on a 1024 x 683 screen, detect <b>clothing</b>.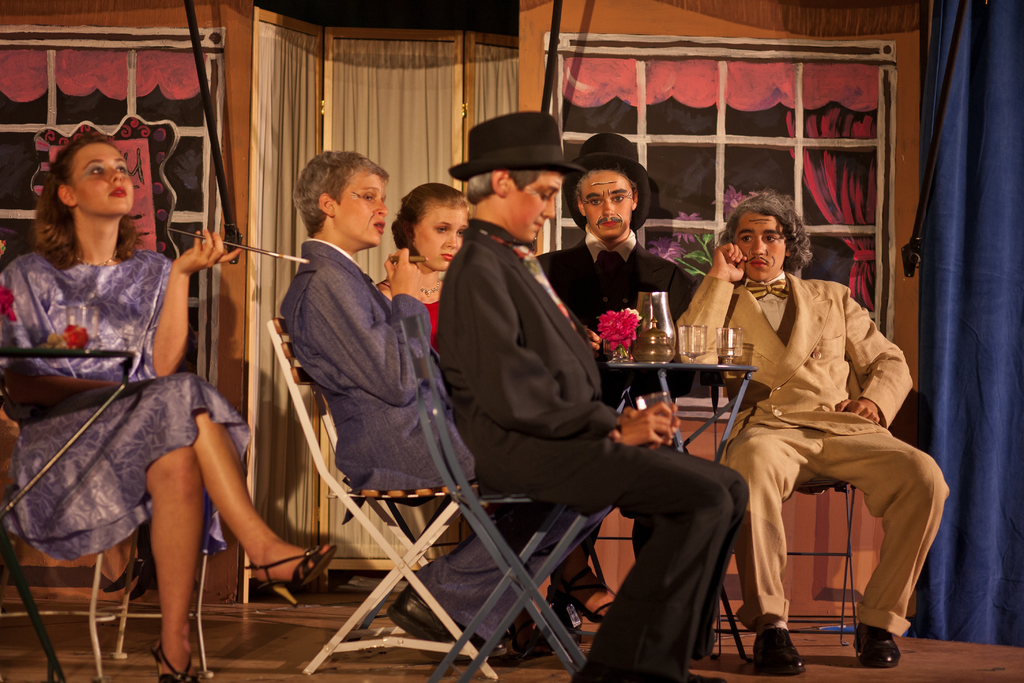
bbox=(0, 238, 253, 573).
